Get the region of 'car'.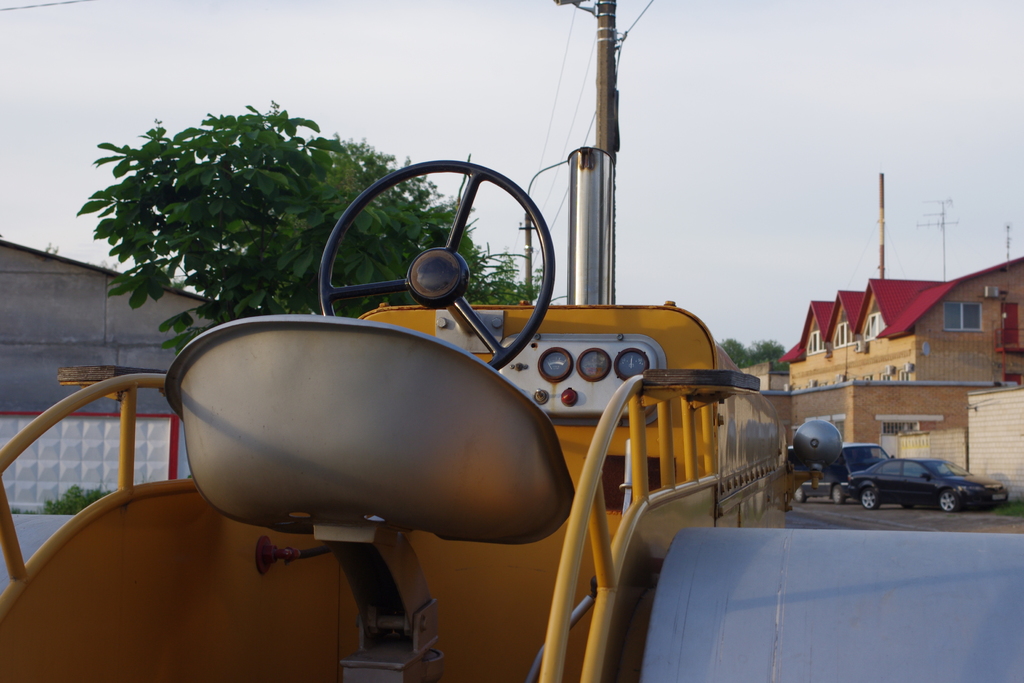
pyautogui.locateOnScreen(791, 441, 891, 504).
